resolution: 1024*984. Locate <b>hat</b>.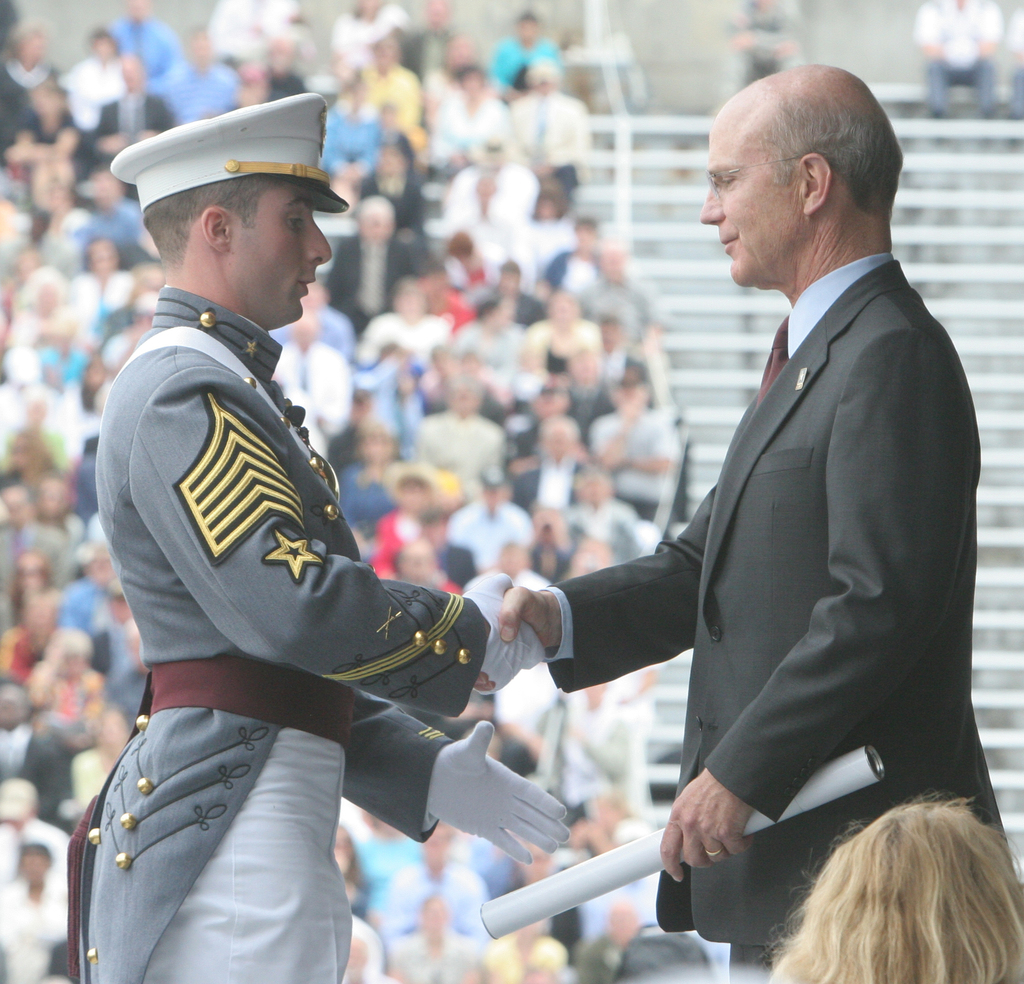
[112, 90, 344, 211].
